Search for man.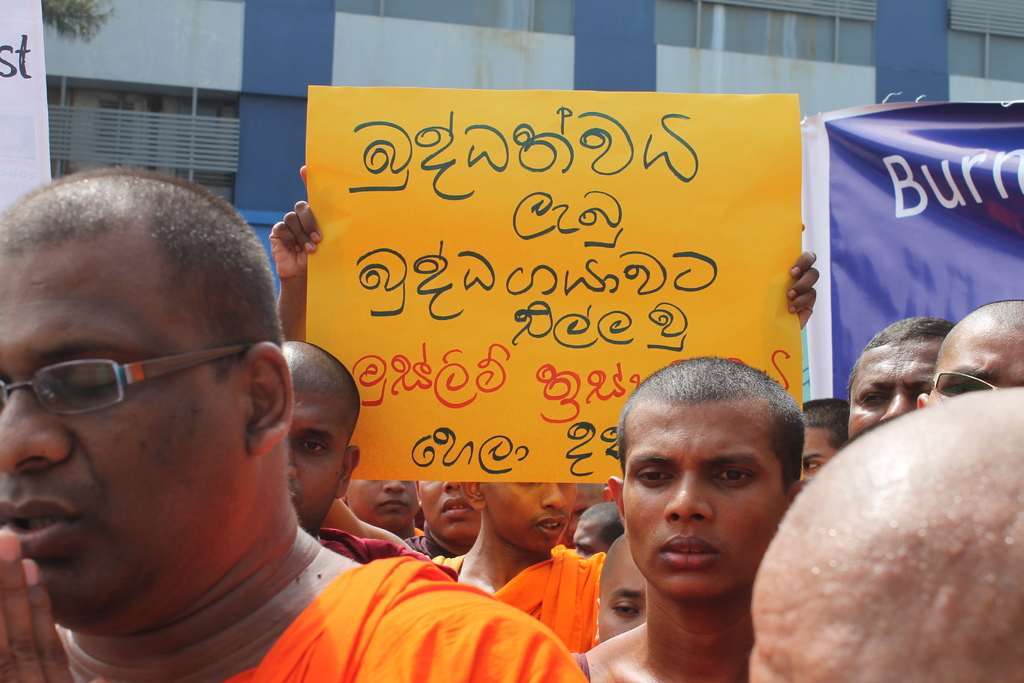
Found at [left=0, top=164, right=586, bottom=682].
